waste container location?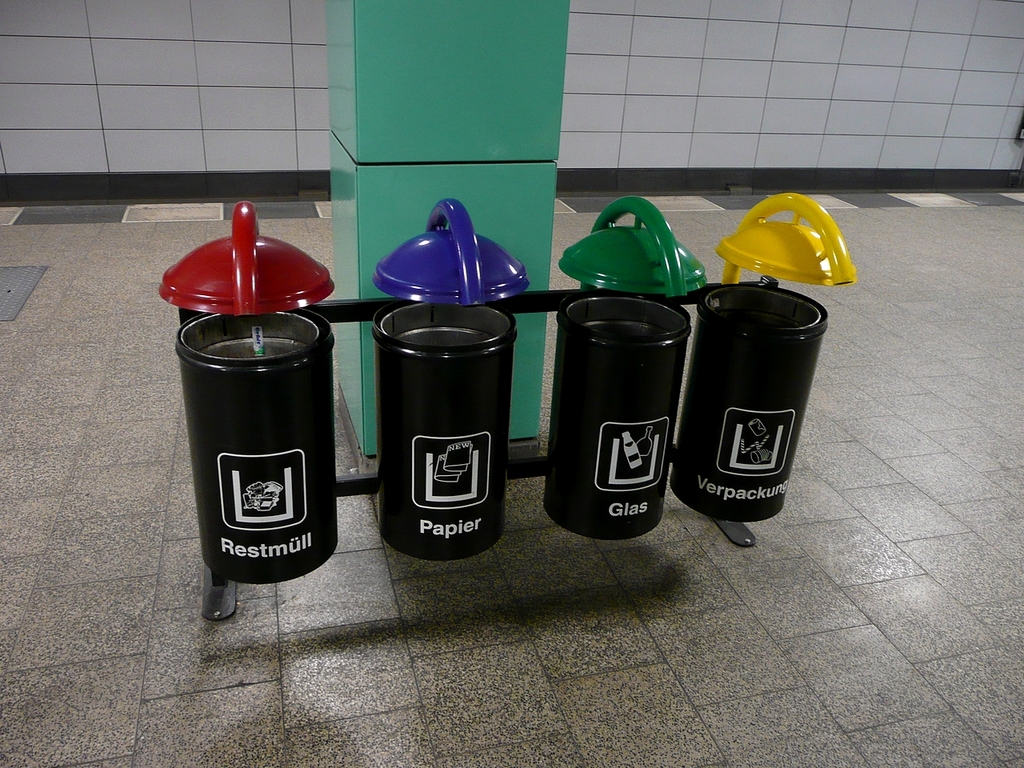
left=558, top=194, right=722, bottom=546
